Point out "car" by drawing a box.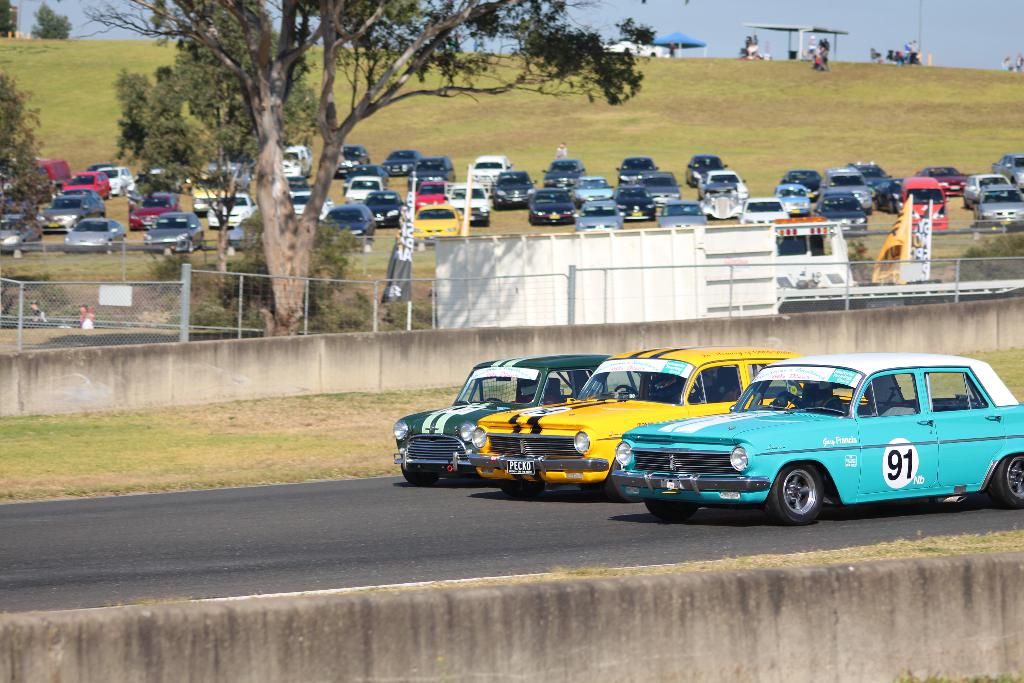
{"x1": 342, "y1": 160, "x2": 388, "y2": 193}.
